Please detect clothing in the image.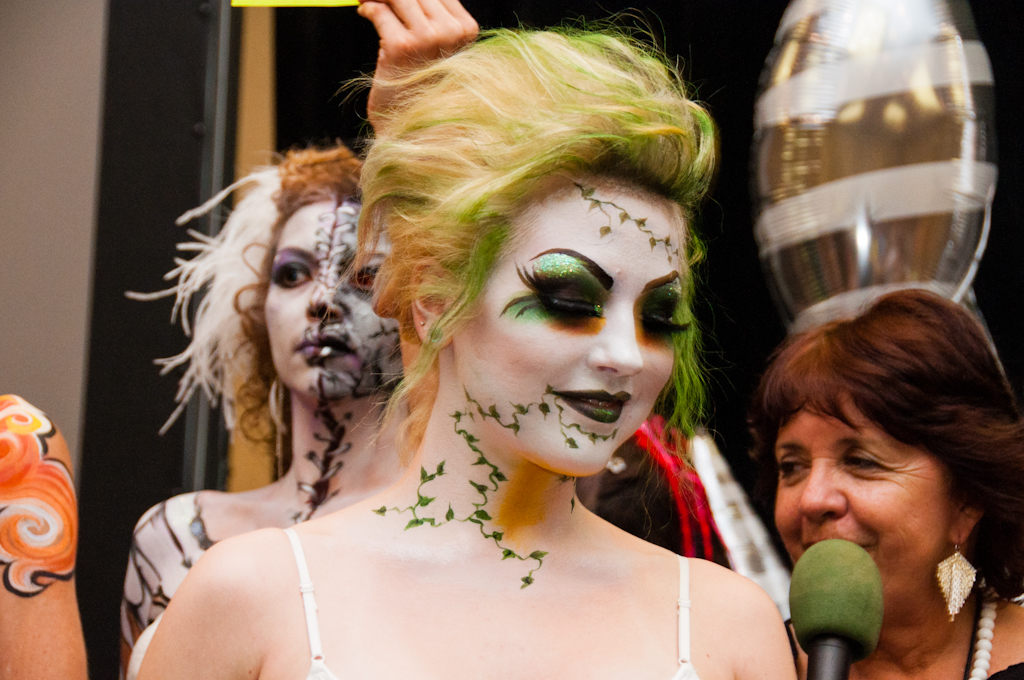
bbox(286, 526, 691, 679).
